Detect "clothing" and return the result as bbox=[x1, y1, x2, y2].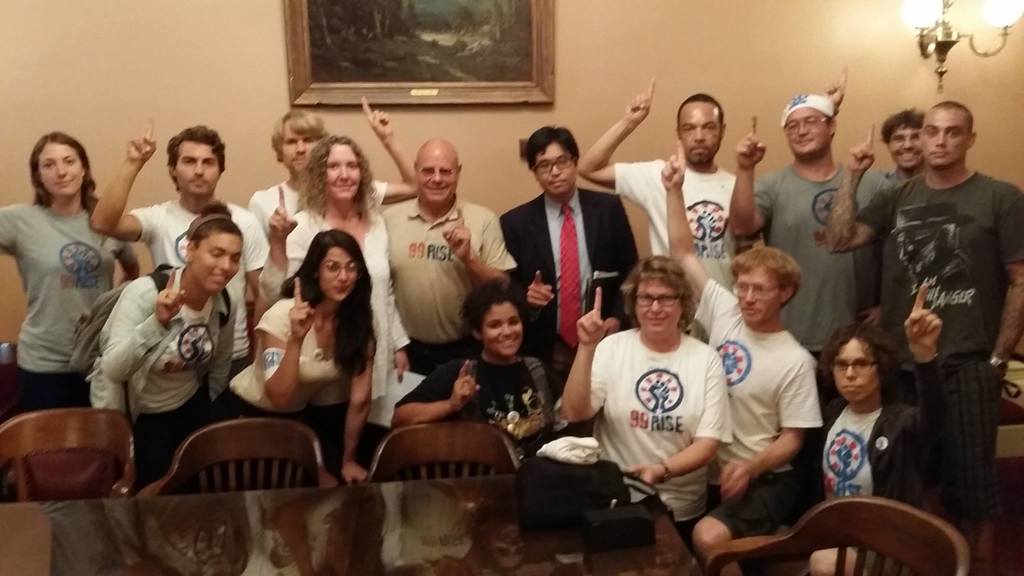
bbox=[687, 276, 822, 543].
